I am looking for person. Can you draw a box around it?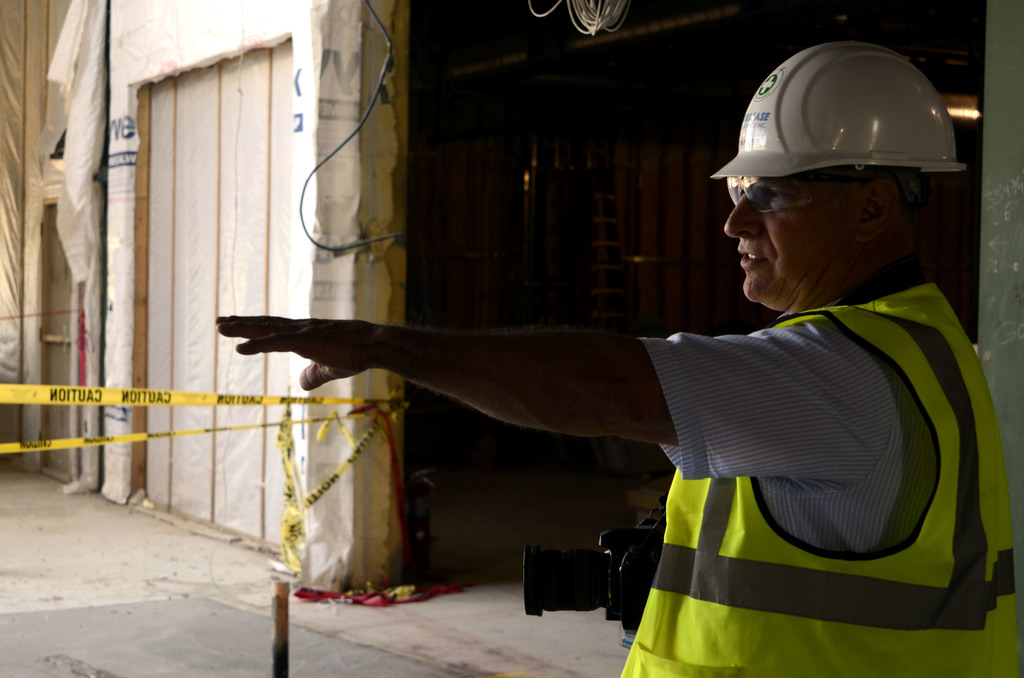
Sure, the bounding box is [left=419, top=63, right=991, bottom=663].
